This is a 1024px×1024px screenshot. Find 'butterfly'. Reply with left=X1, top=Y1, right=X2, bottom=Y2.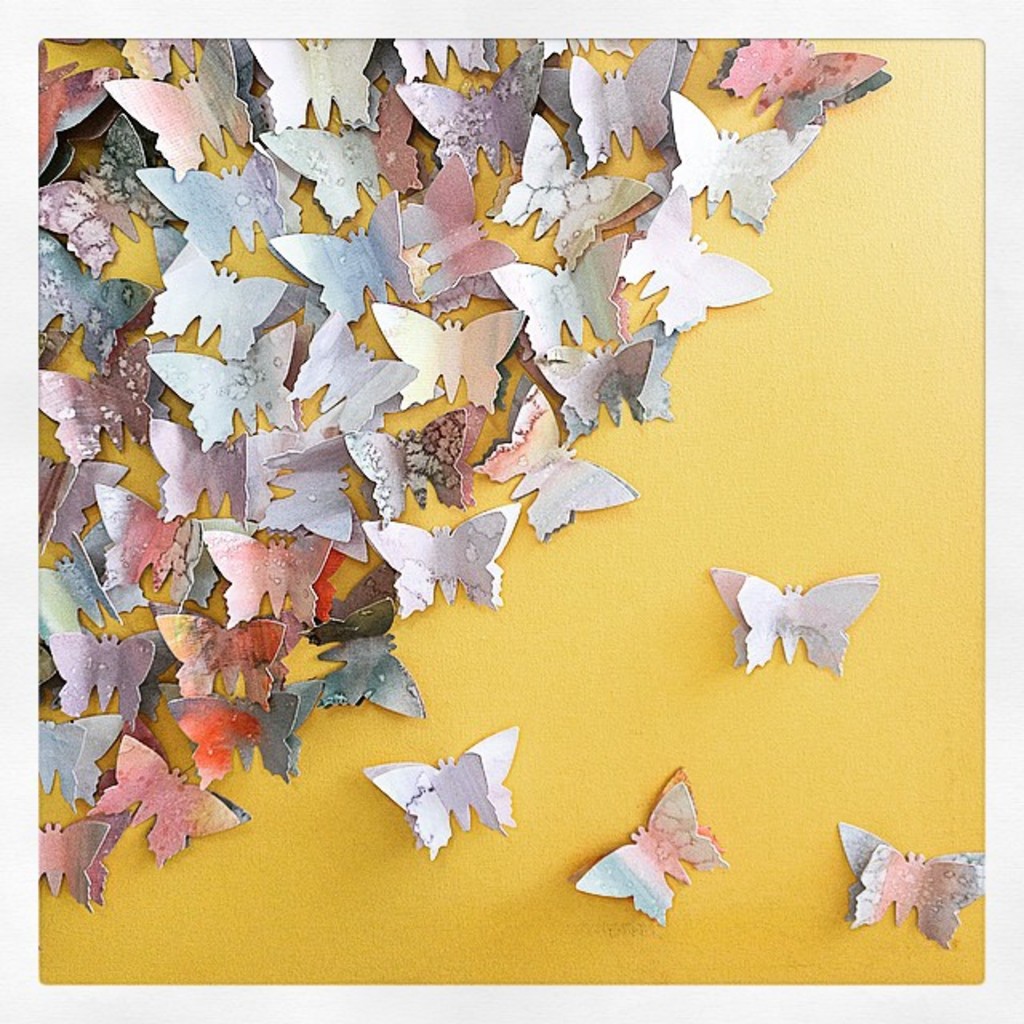
left=32, top=346, right=181, bottom=464.
